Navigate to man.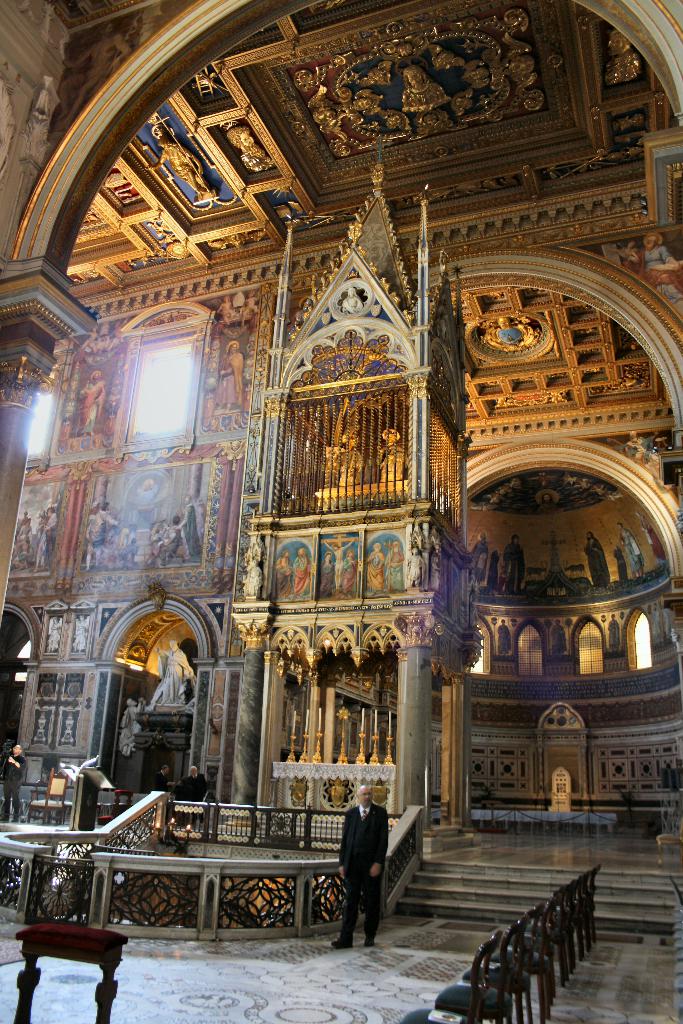
Navigation target: bbox=(10, 531, 33, 571).
